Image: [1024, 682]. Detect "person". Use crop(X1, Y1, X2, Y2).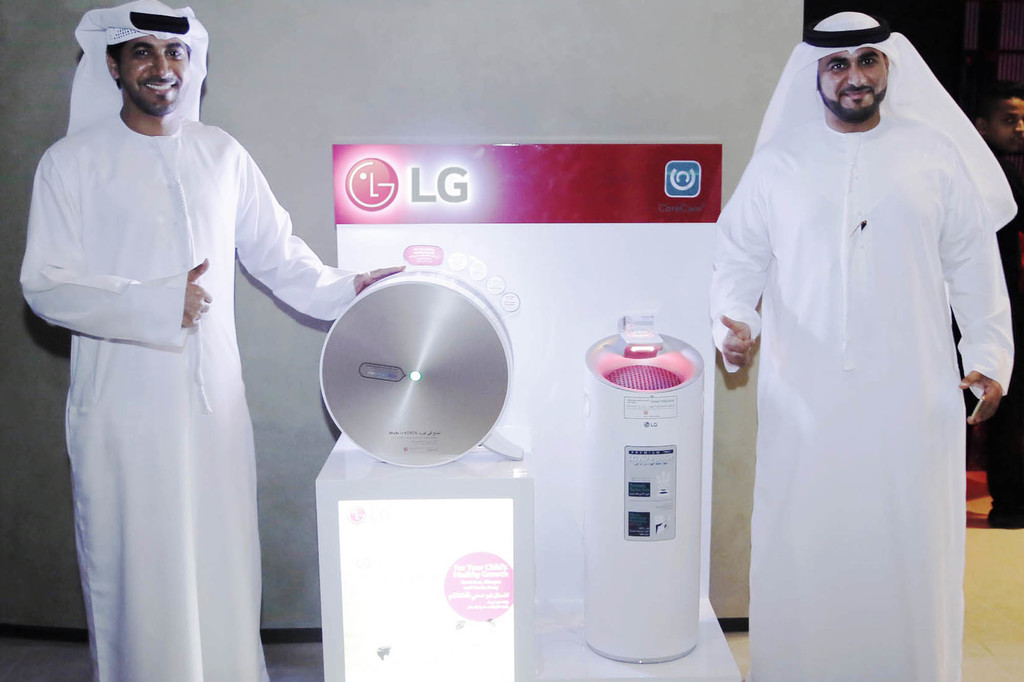
crop(973, 85, 1023, 537).
